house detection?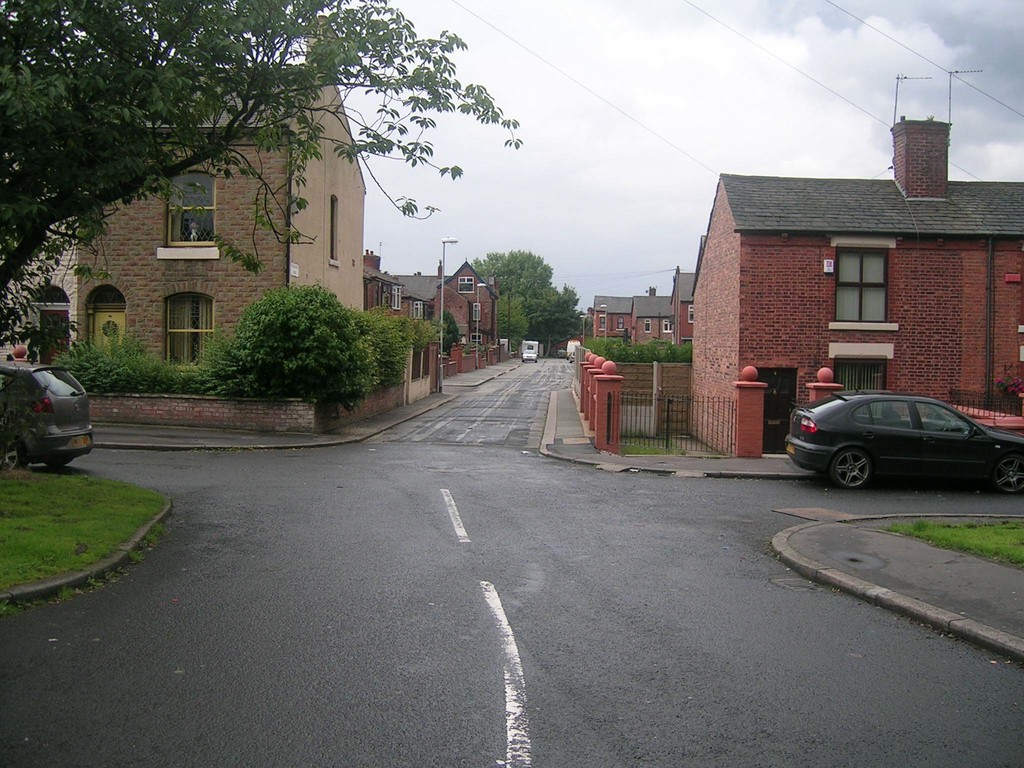
(x1=588, y1=290, x2=632, y2=346)
